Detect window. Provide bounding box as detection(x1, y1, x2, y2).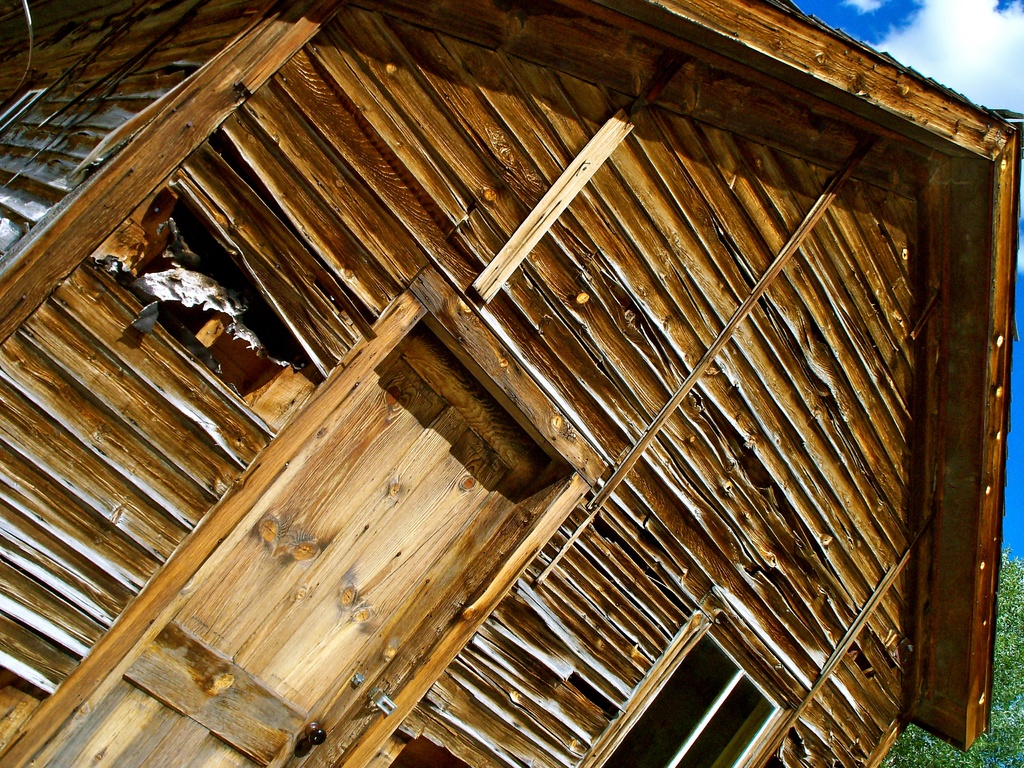
detection(588, 599, 800, 767).
